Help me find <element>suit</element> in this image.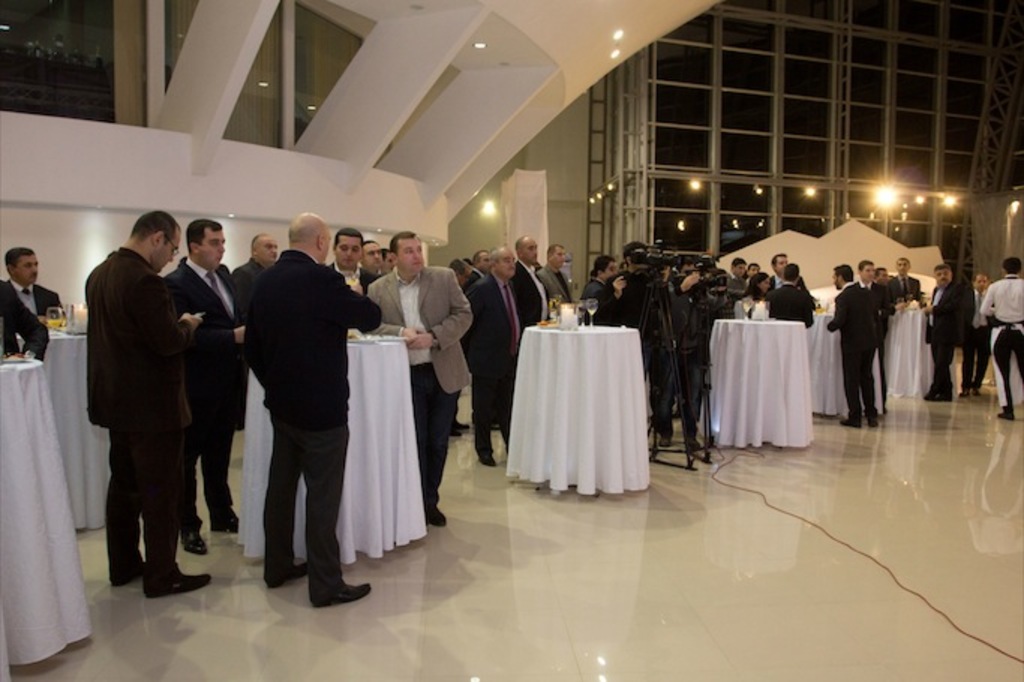
Found it: 544:267:580:307.
